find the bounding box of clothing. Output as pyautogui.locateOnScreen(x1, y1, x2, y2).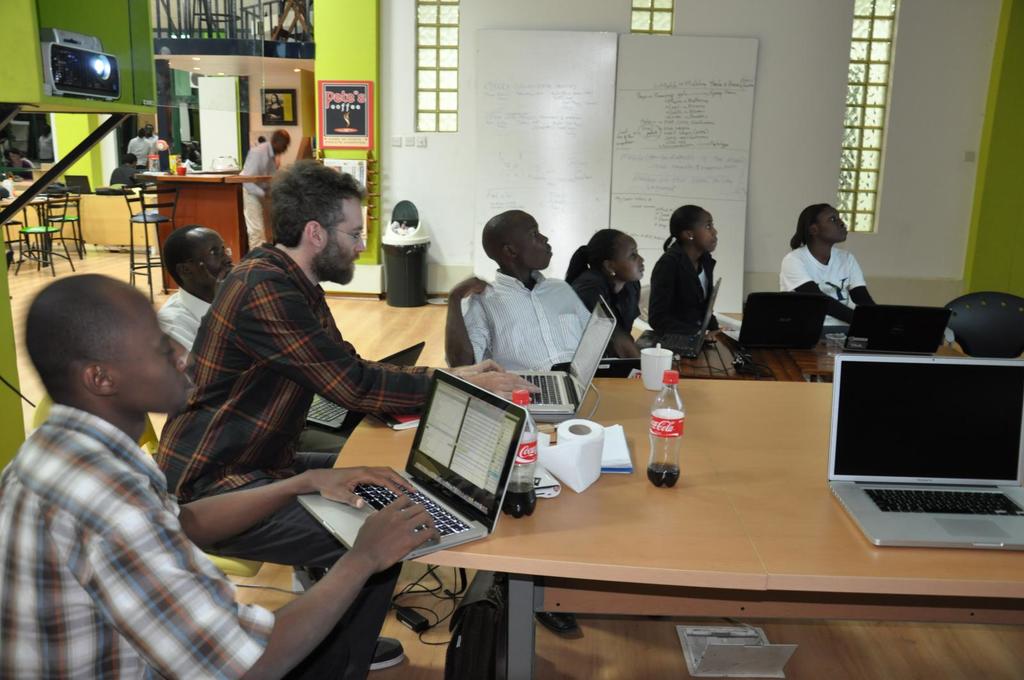
pyautogui.locateOnScreen(445, 269, 596, 377).
